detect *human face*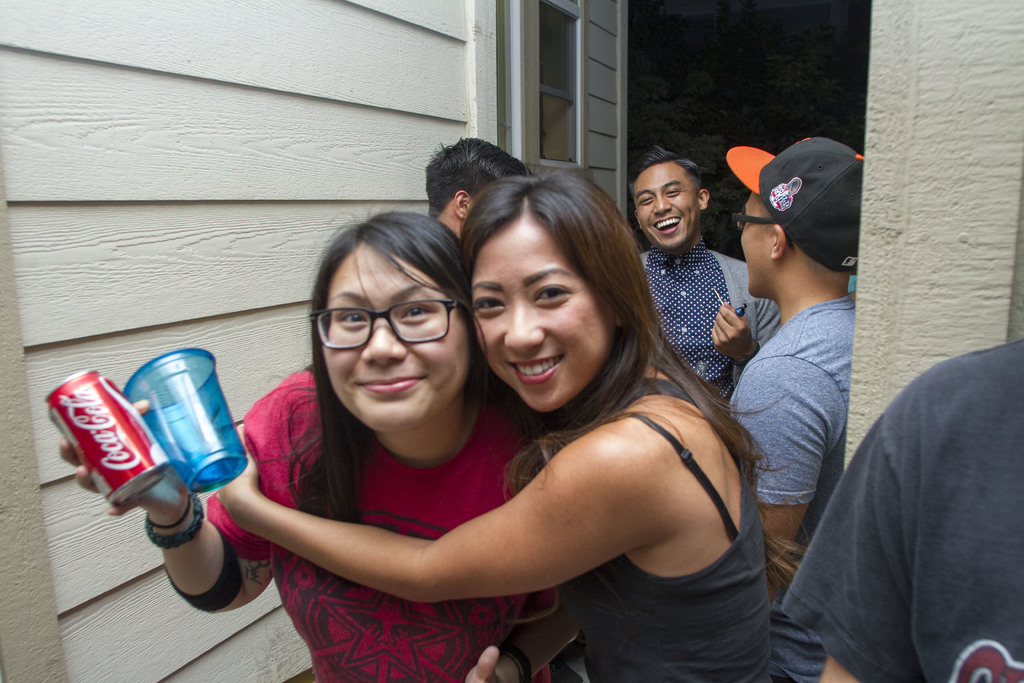
region(632, 161, 701, 252)
